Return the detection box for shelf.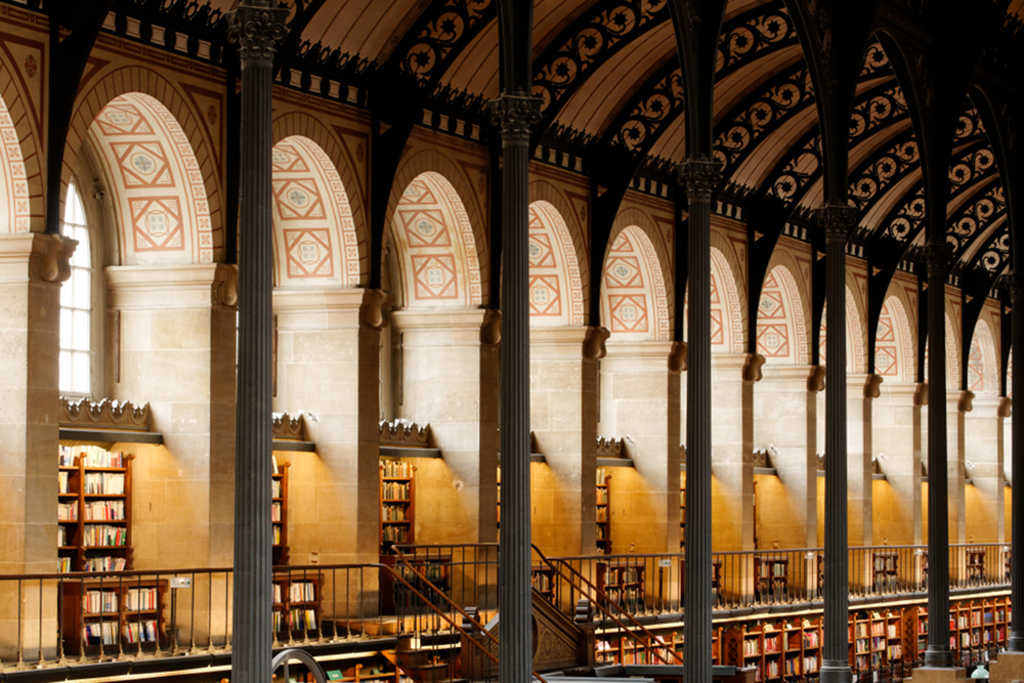
(382,553,460,615).
